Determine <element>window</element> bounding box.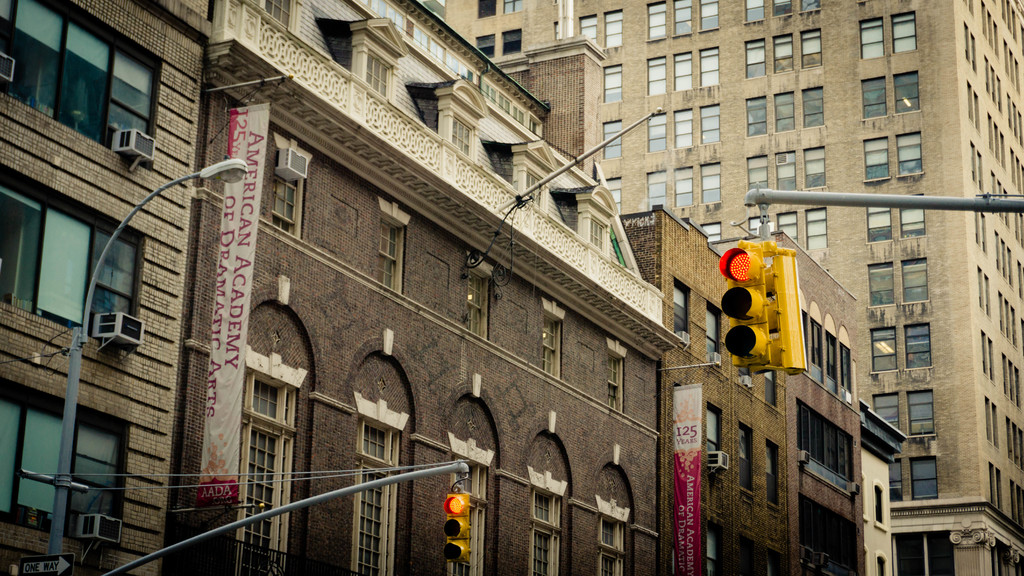
Determined: bbox=(604, 182, 624, 205).
